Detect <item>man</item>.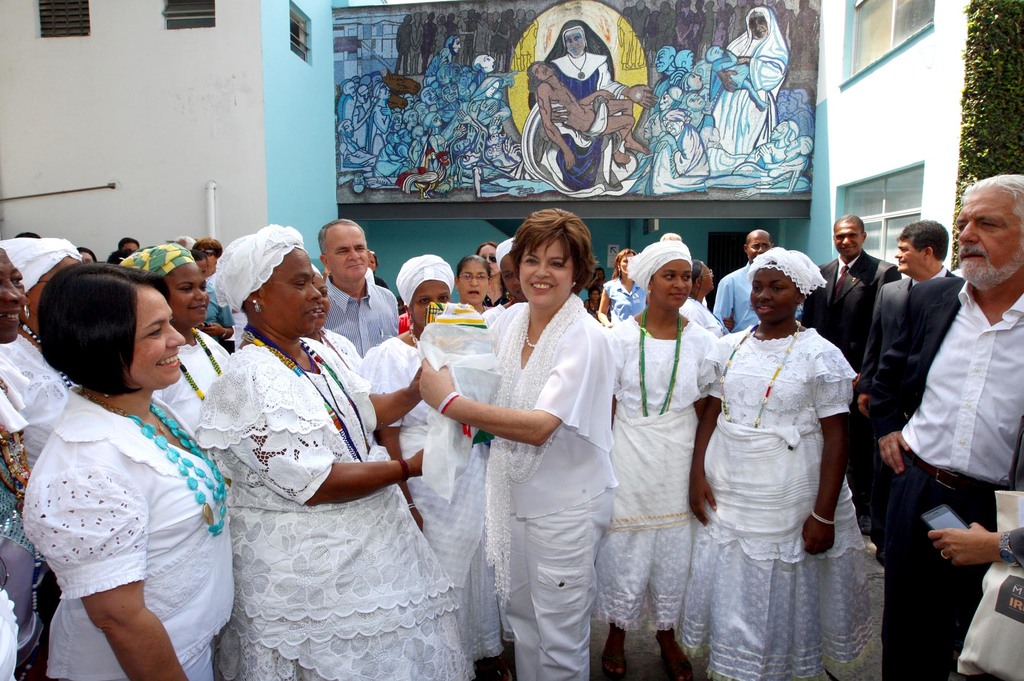
Detected at (706,225,781,338).
